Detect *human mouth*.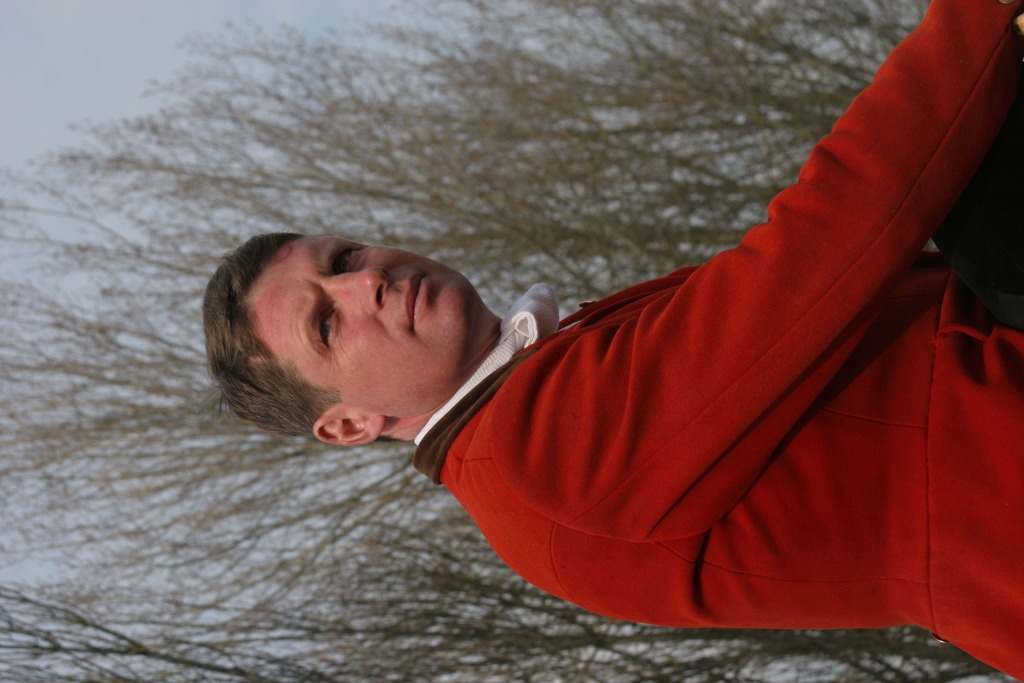
Detected at {"x1": 404, "y1": 275, "x2": 428, "y2": 332}.
